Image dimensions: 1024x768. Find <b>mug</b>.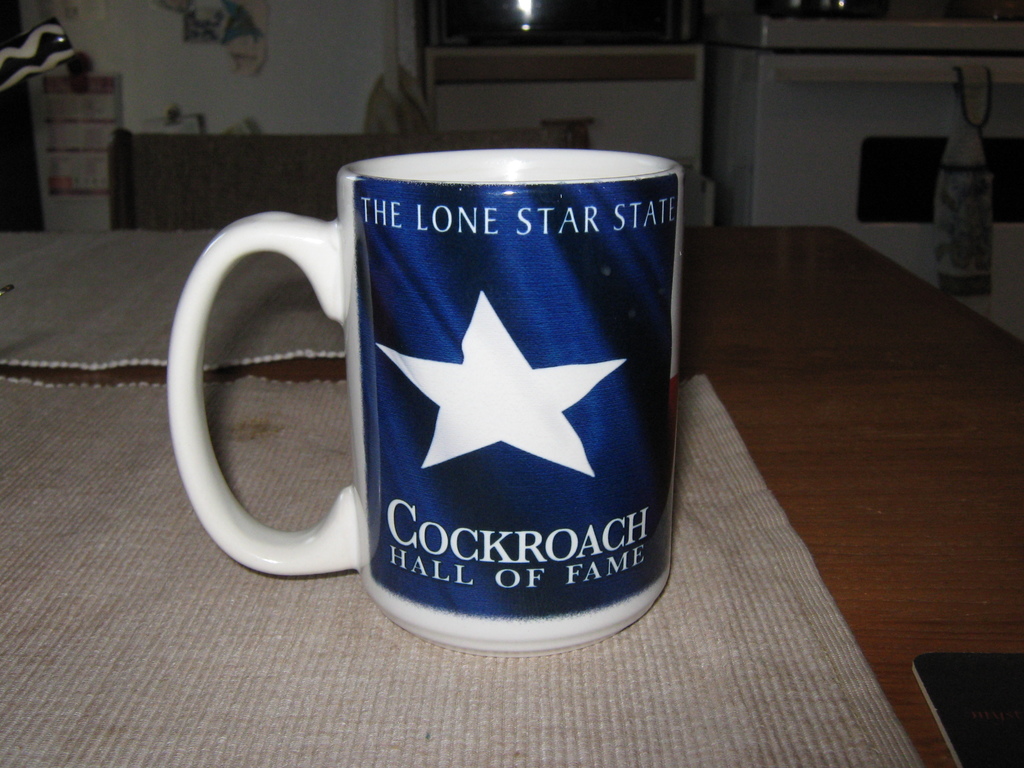
[x1=166, y1=149, x2=689, y2=652].
